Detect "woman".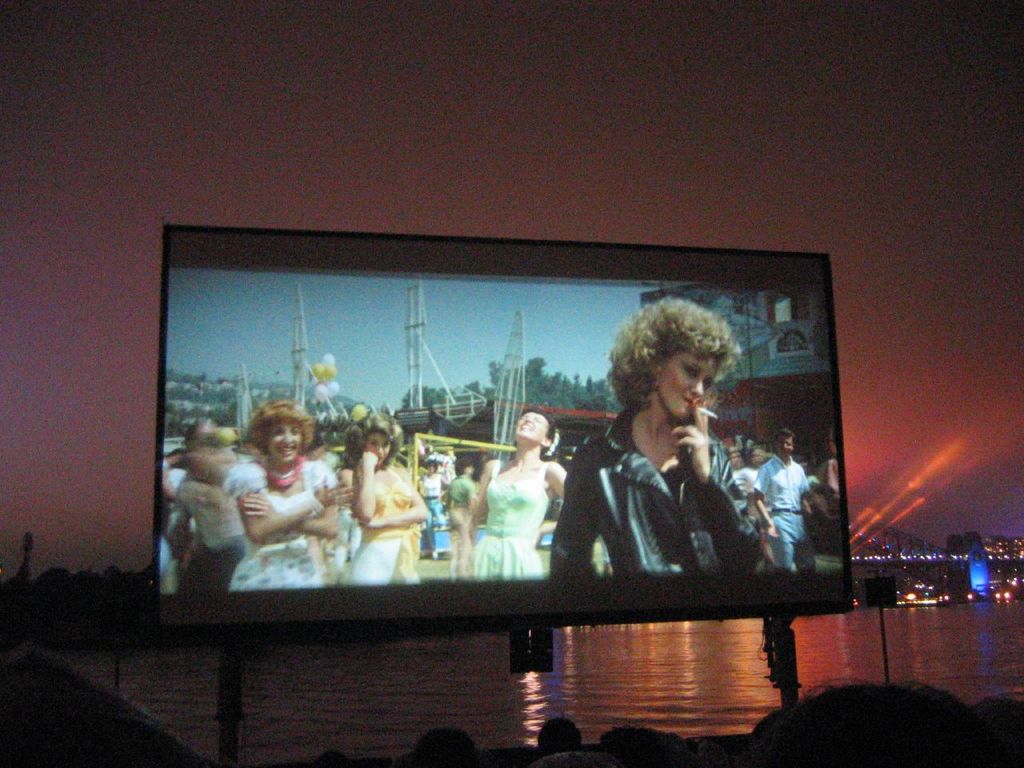
Detected at bbox=[331, 402, 448, 601].
